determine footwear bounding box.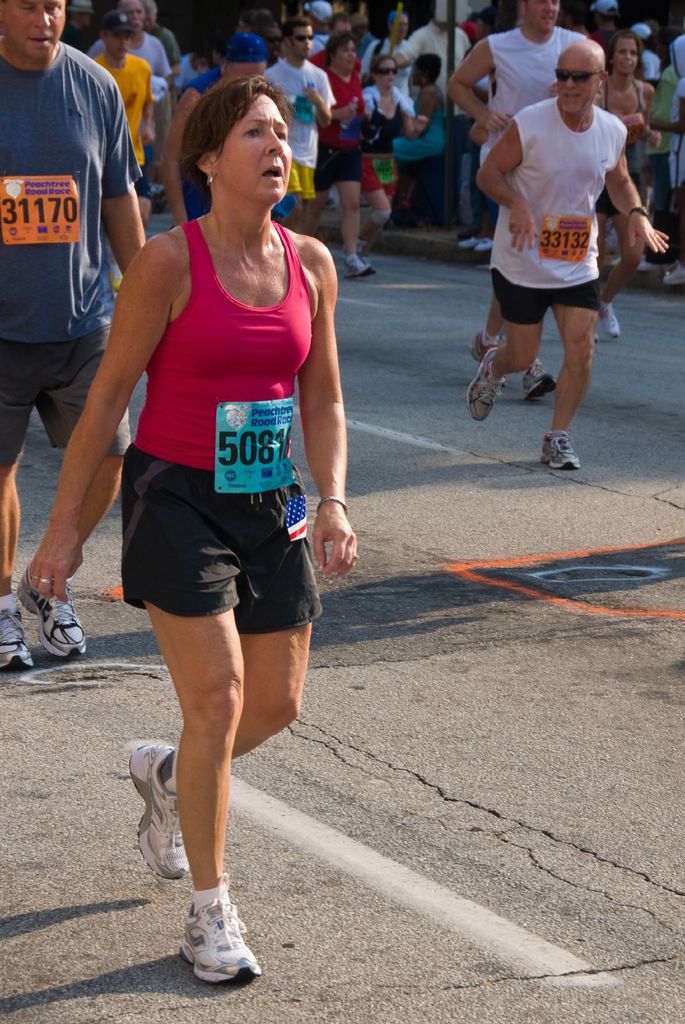
Determined: {"left": 462, "top": 330, "right": 498, "bottom": 357}.
